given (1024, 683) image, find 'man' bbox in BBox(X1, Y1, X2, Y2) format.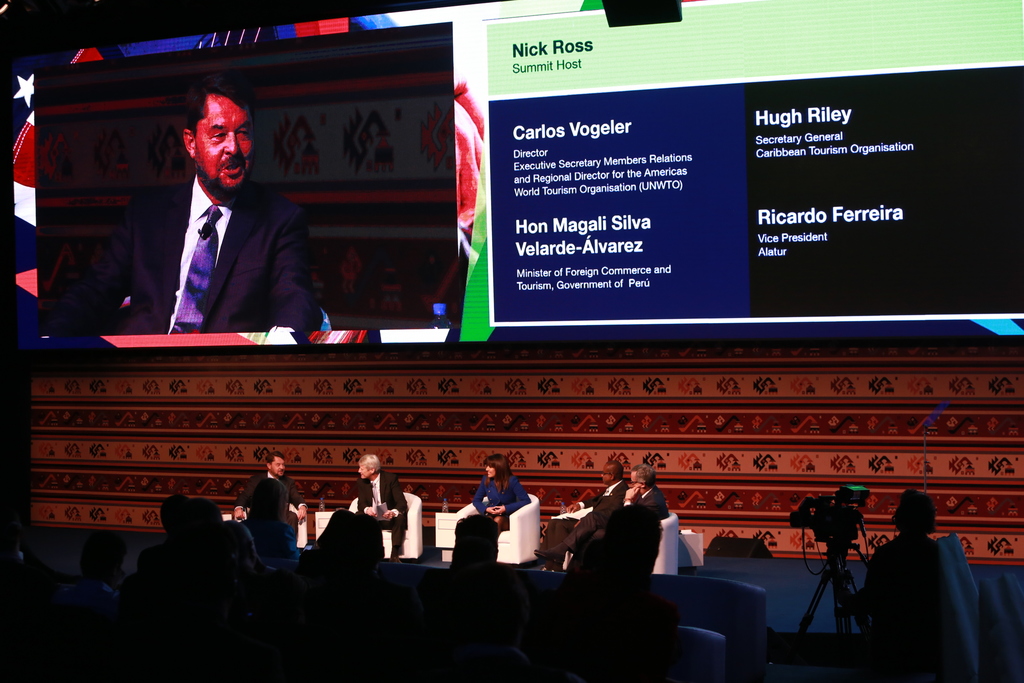
BBox(357, 449, 407, 559).
